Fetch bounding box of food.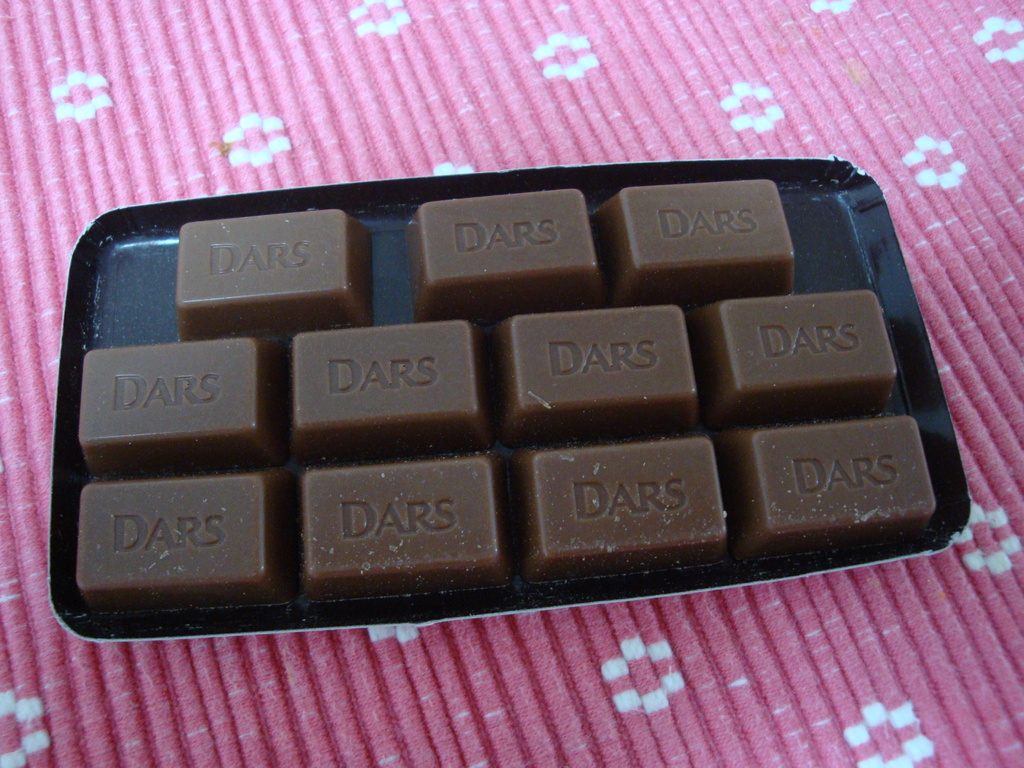
Bbox: pyautogui.locateOnScreen(77, 468, 285, 610).
